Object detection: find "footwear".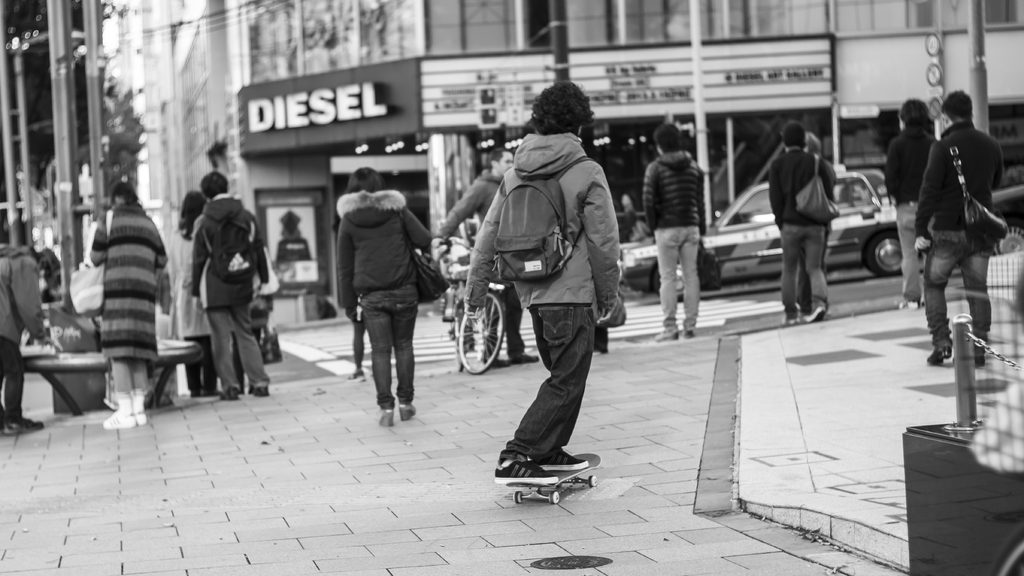
[left=348, top=371, right=362, bottom=381].
